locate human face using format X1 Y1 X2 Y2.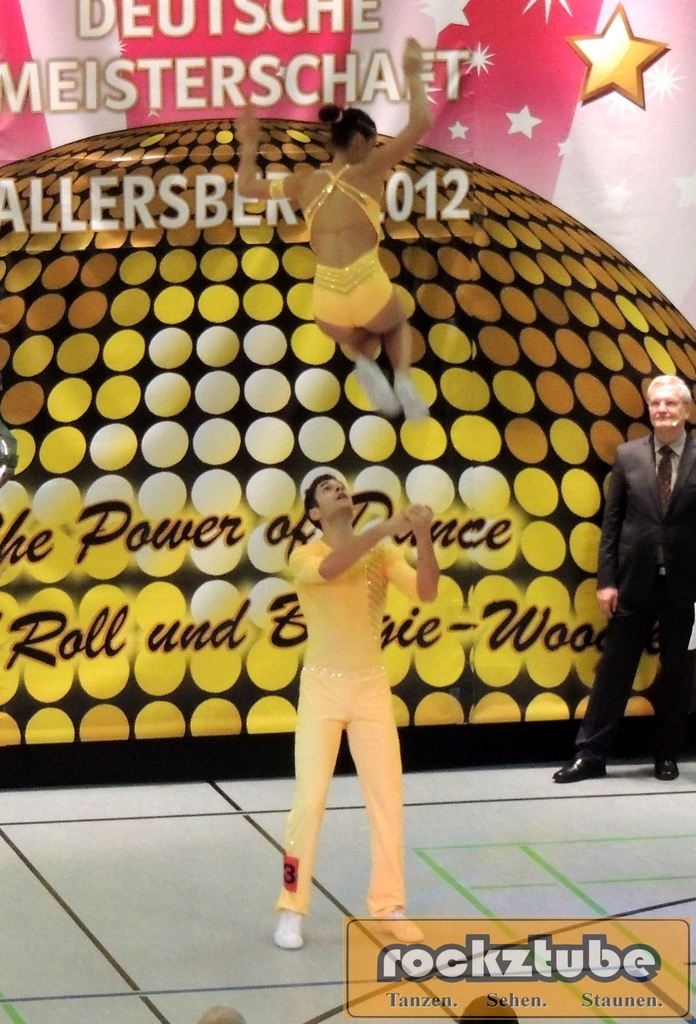
320 483 348 514.
